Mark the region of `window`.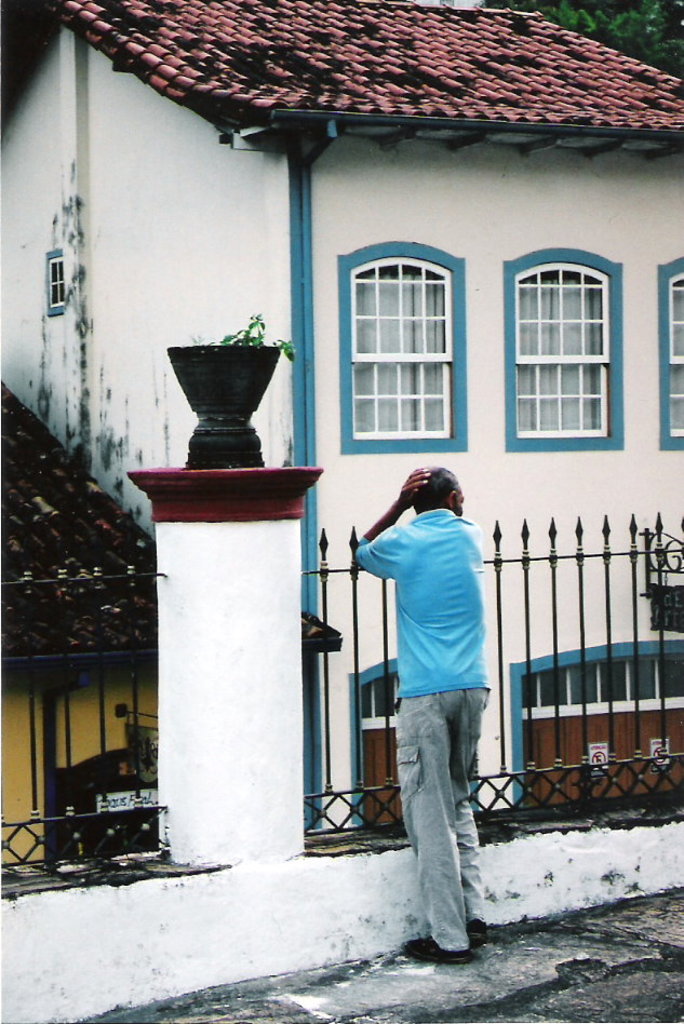
Region: left=667, top=272, right=683, bottom=433.
